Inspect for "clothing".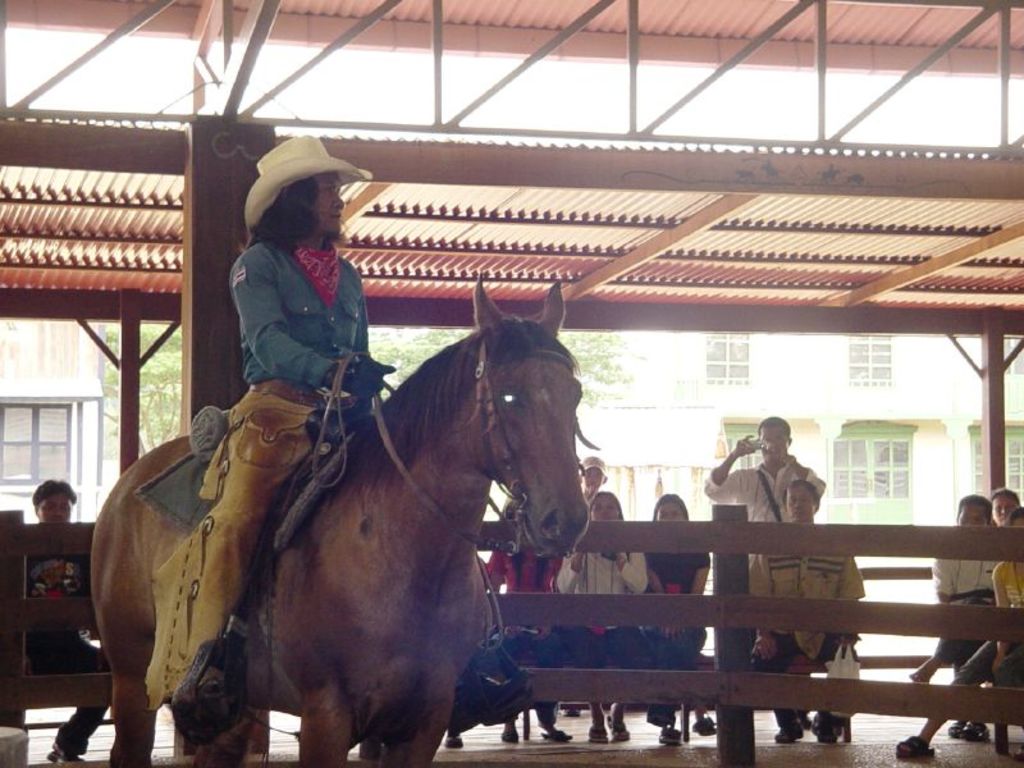
Inspection: box(26, 549, 113, 756).
